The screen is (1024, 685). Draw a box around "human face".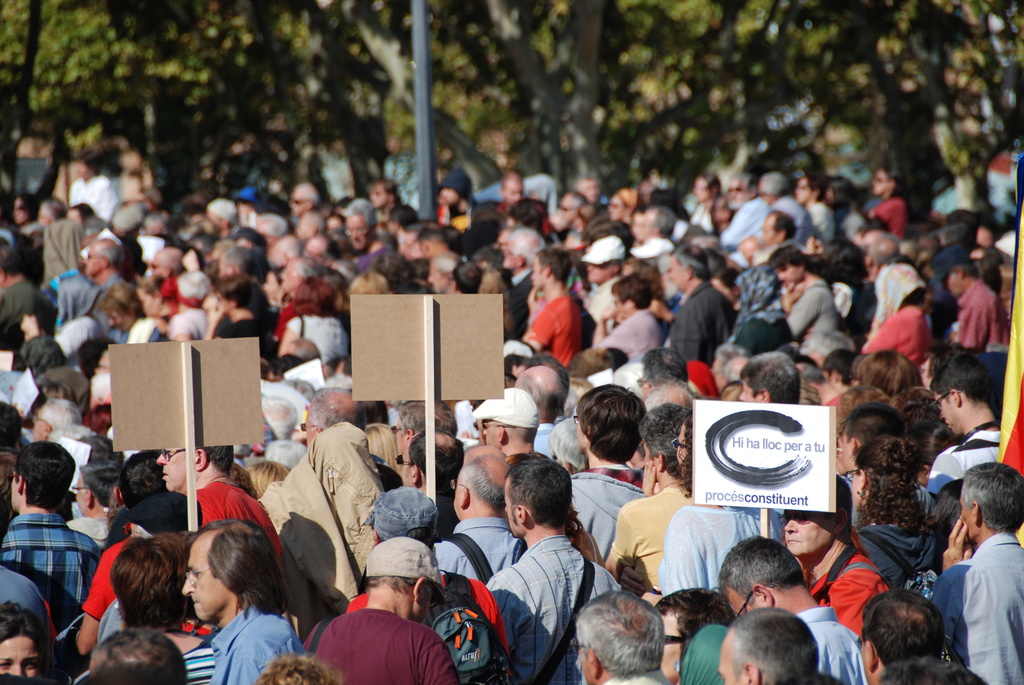
726, 178, 749, 207.
